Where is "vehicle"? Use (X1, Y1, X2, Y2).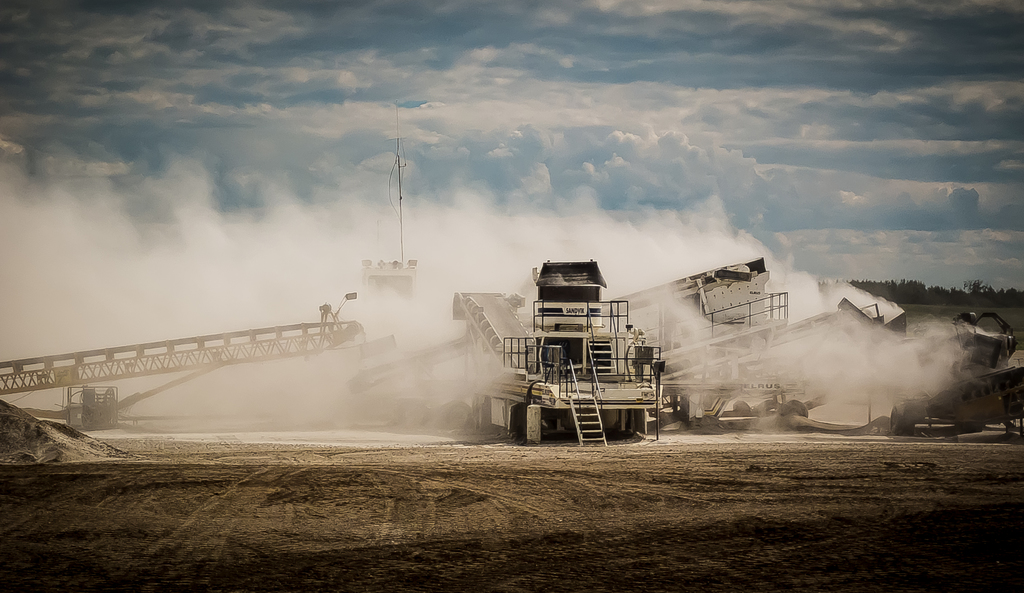
(605, 257, 783, 420).
